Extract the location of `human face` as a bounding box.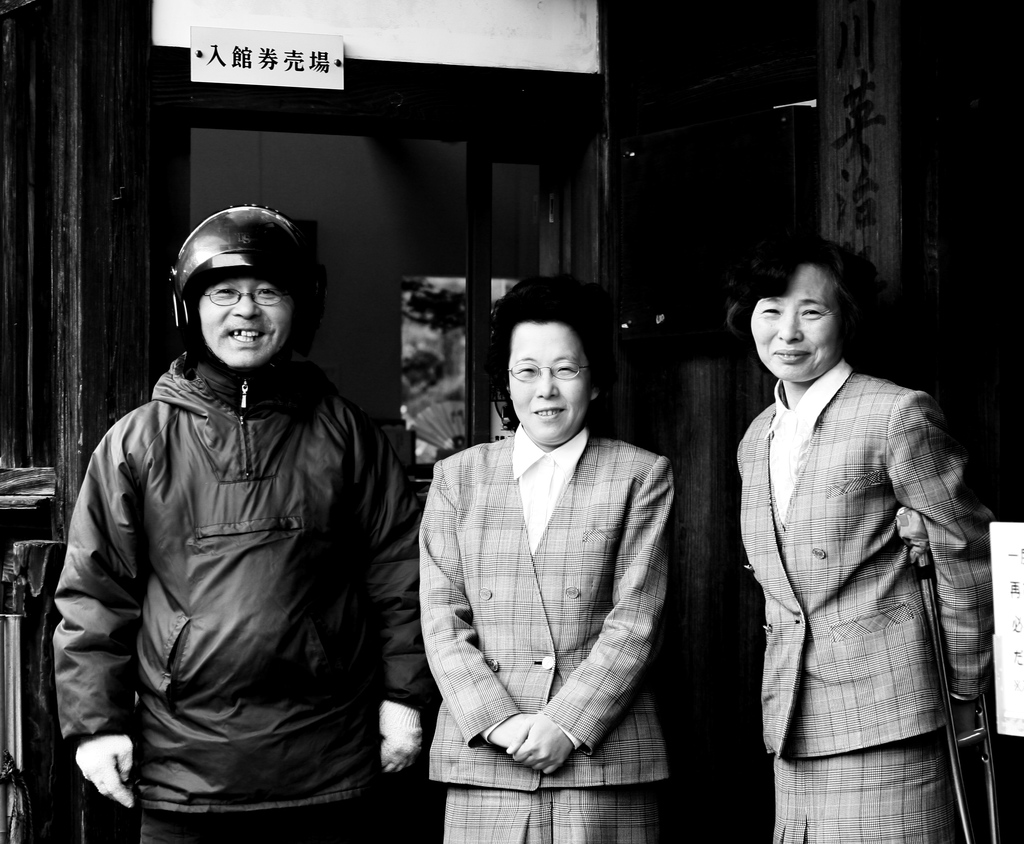
[x1=507, y1=321, x2=589, y2=440].
